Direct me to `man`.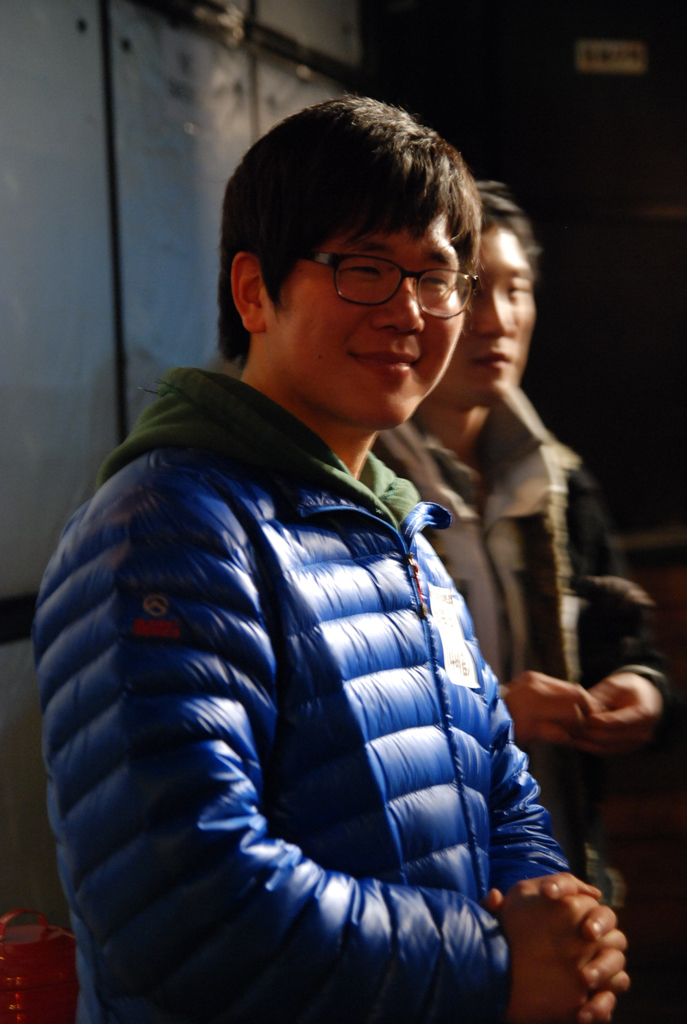
Direction: [left=369, top=180, right=677, bottom=914].
